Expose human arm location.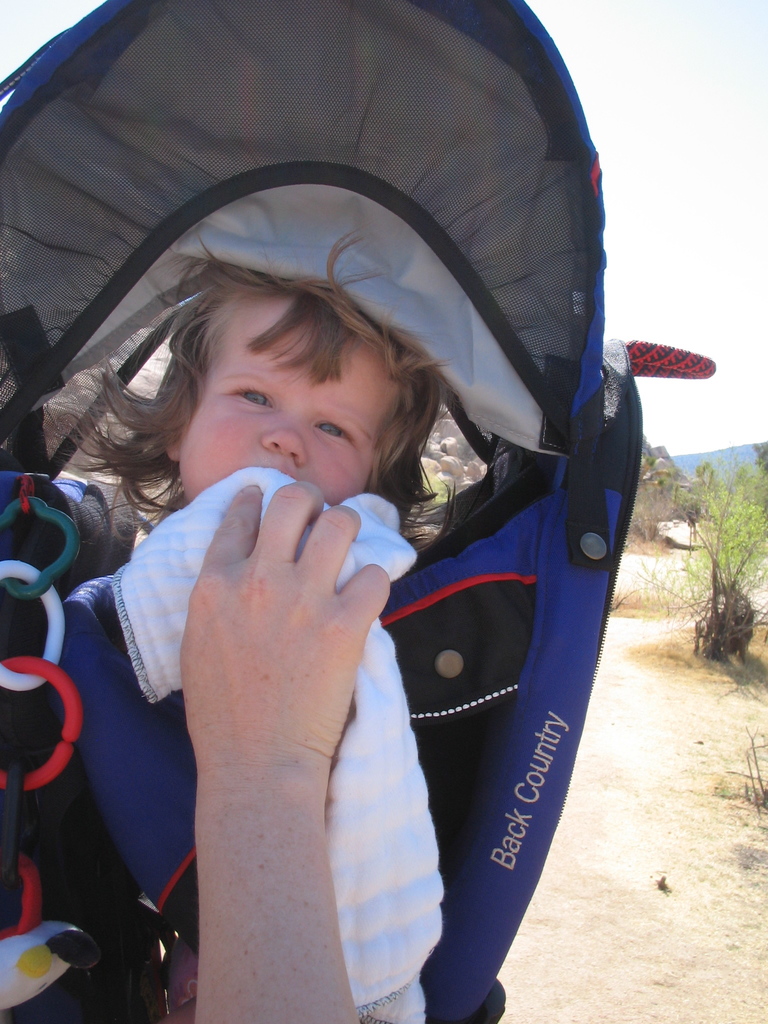
Exposed at (130,427,416,1023).
